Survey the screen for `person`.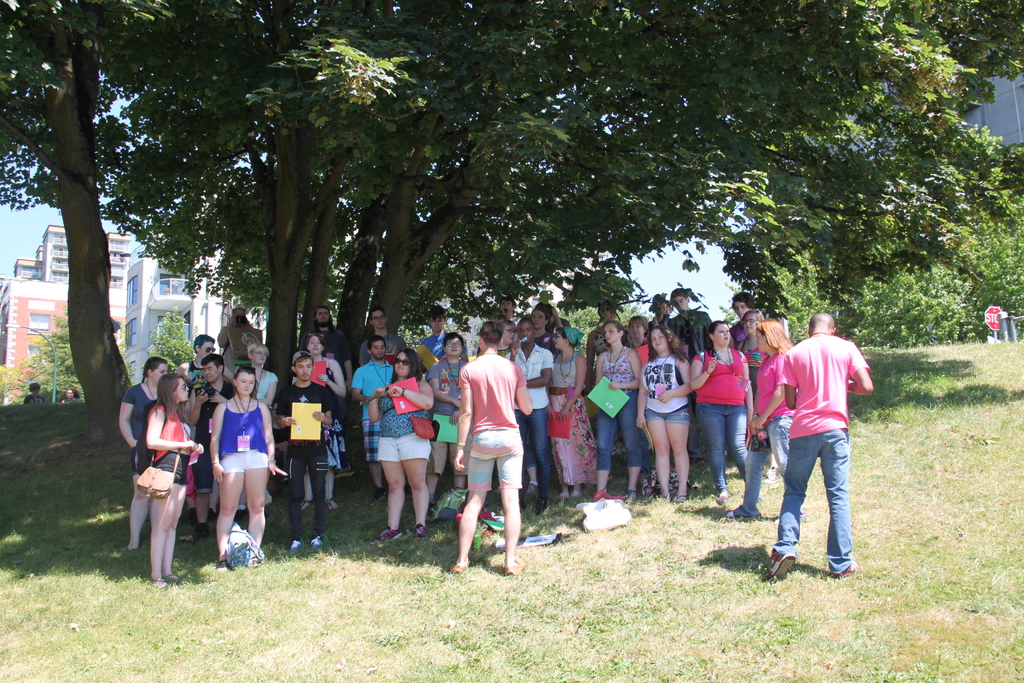
Survey found: (125, 366, 188, 585).
